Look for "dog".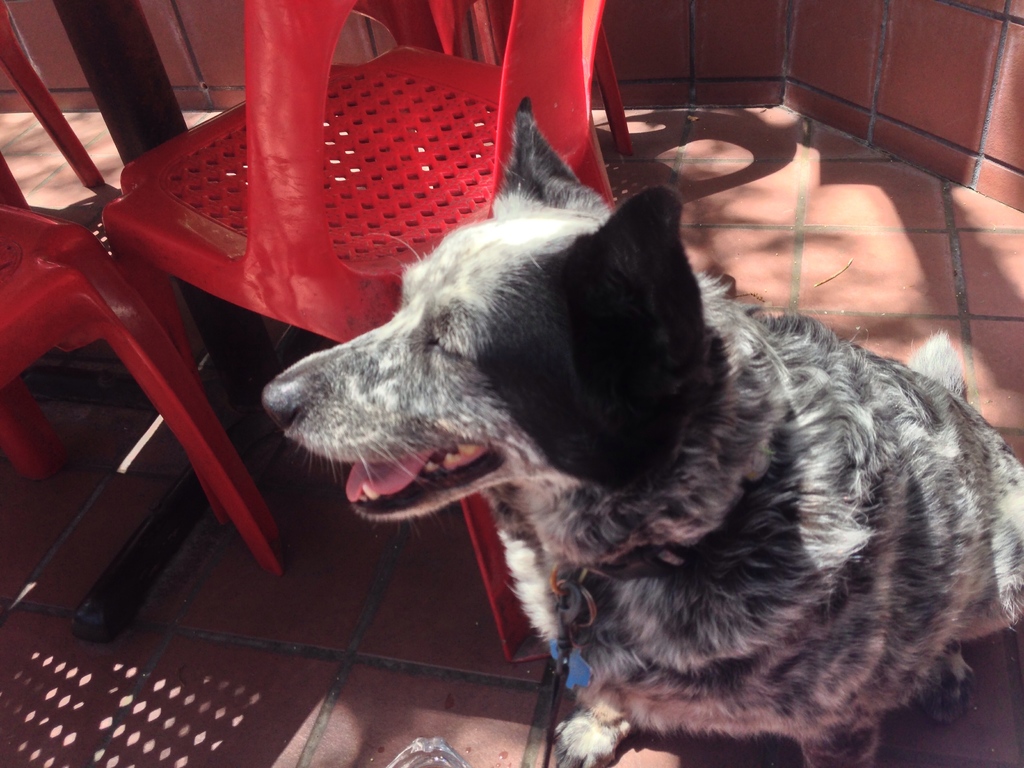
Found: x1=264 y1=99 x2=1023 y2=767.
